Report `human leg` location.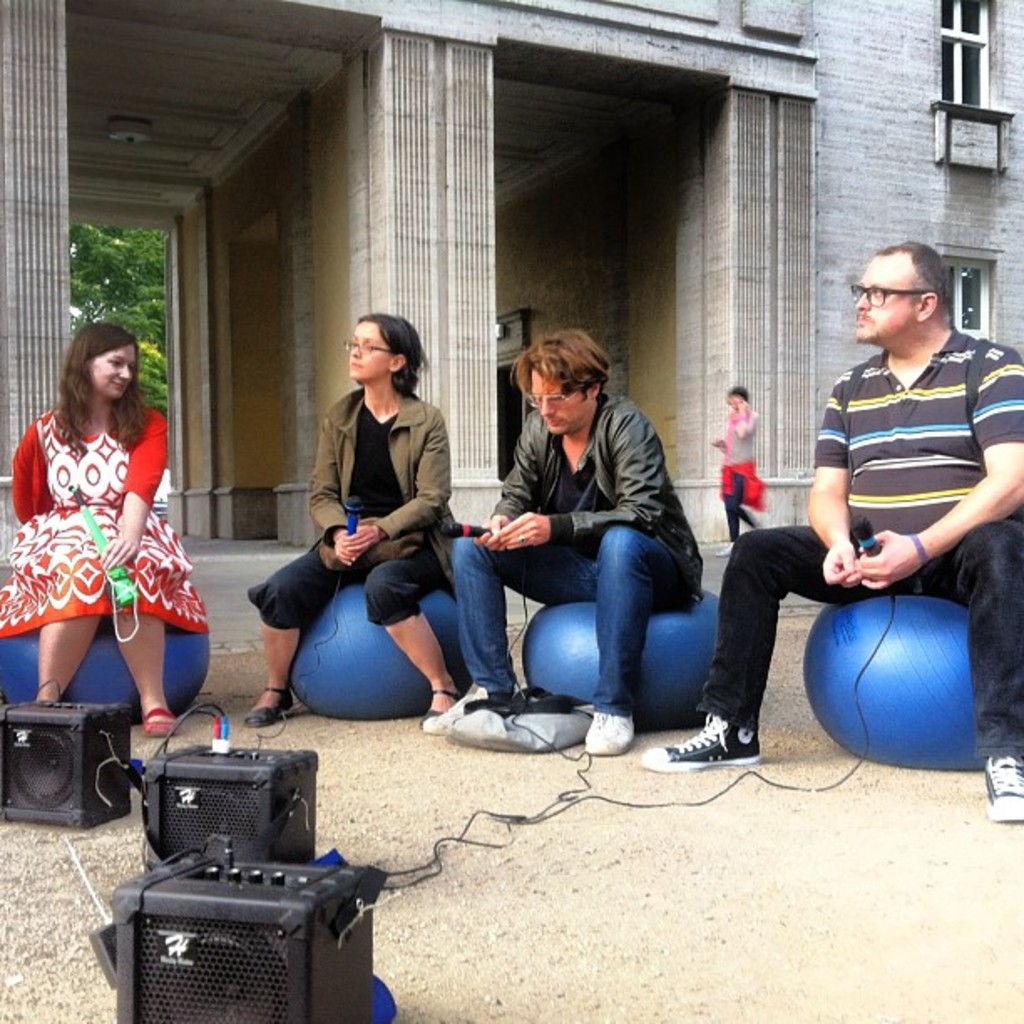
Report: Rect(716, 472, 750, 539).
